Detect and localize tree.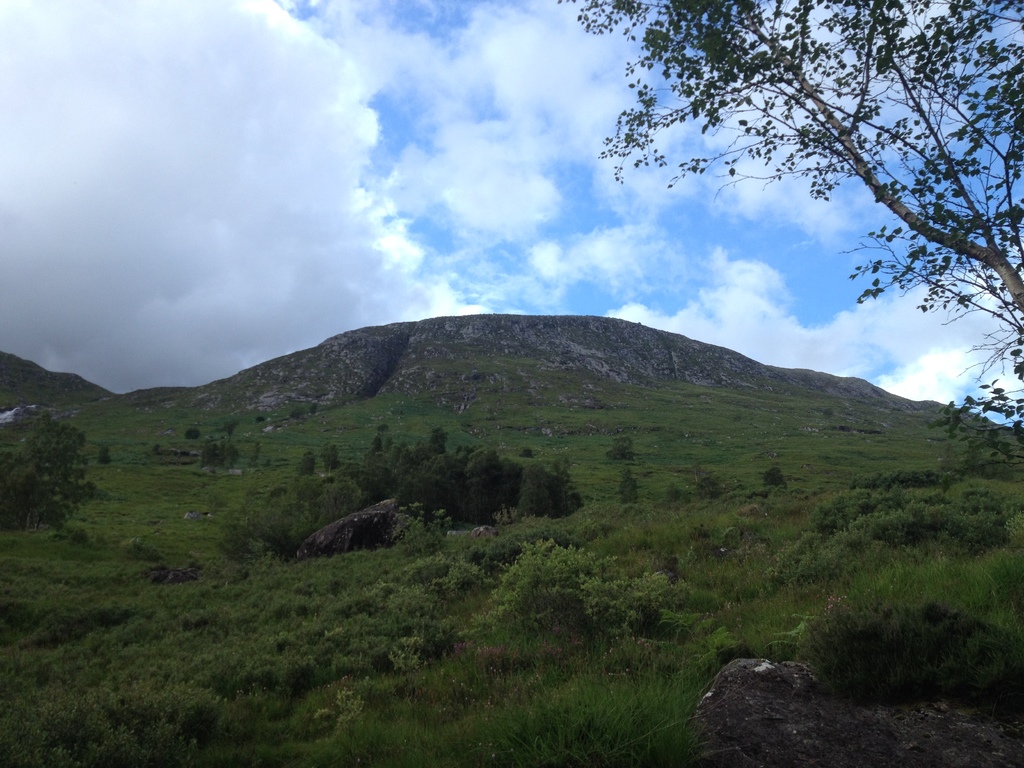
Localized at Rect(321, 443, 344, 475).
